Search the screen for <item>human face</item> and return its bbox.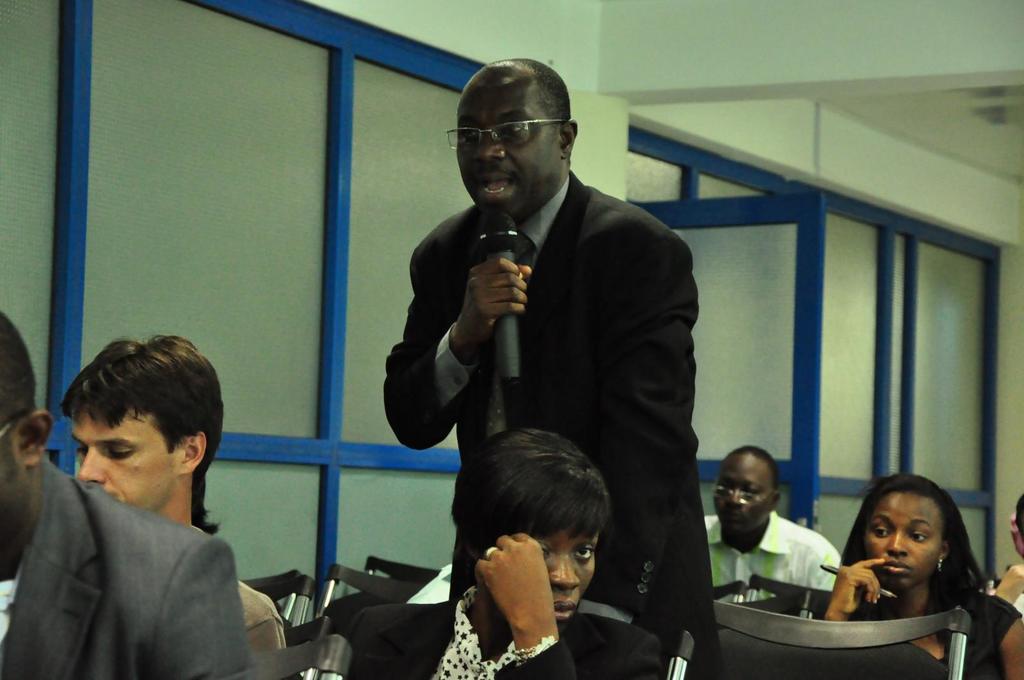
Found: 529 518 601 633.
